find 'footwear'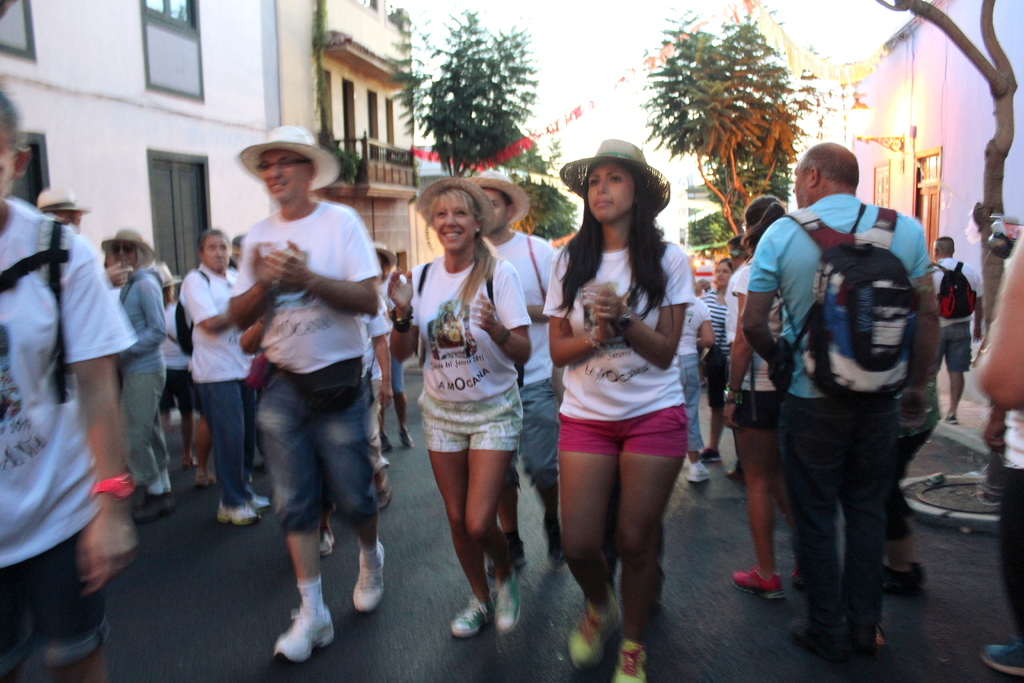
bbox=(269, 585, 332, 667)
